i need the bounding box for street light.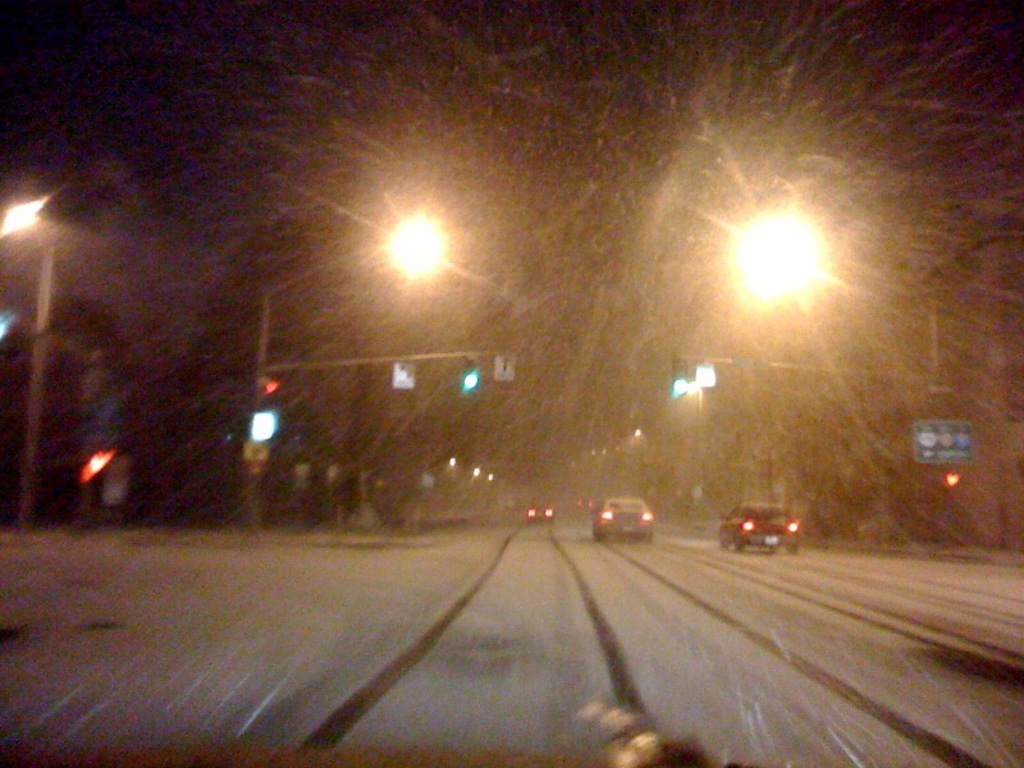
Here it is: Rect(347, 180, 470, 360).
